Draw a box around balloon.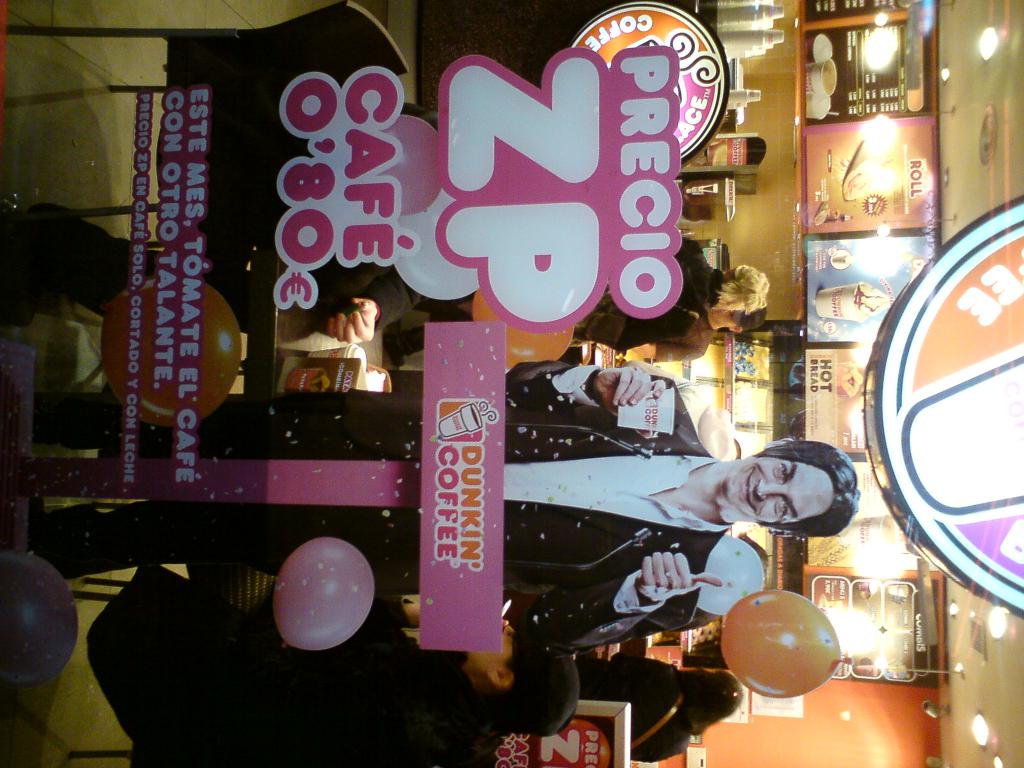
detection(392, 189, 479, 305).
